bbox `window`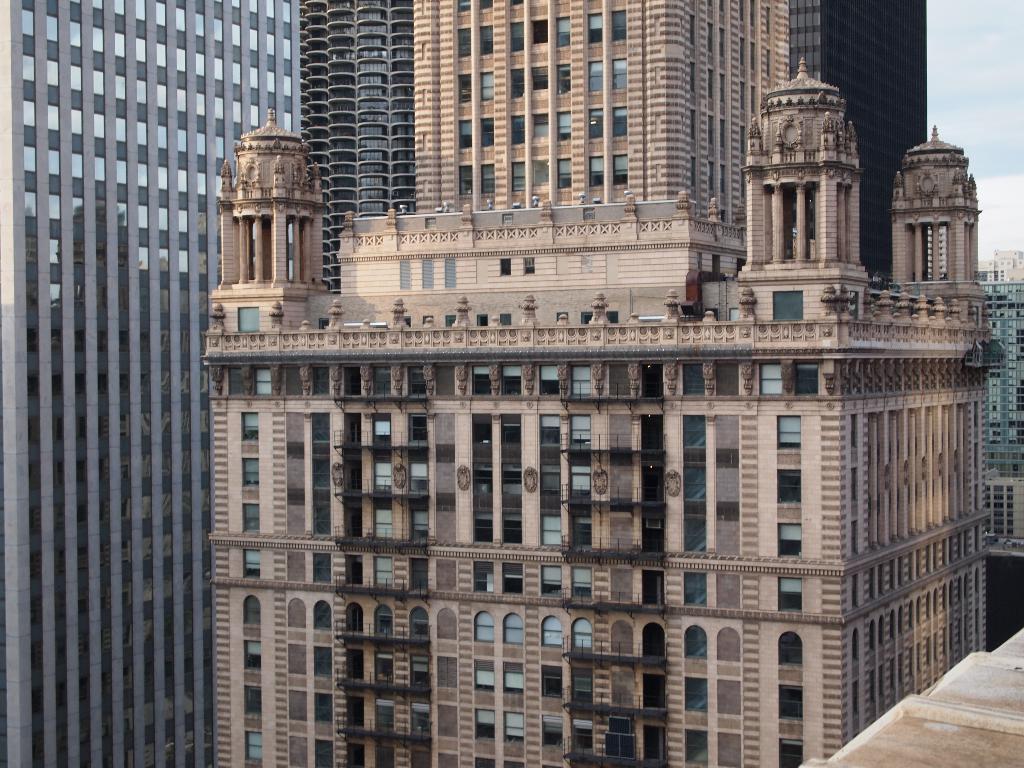
773,631,804,669
